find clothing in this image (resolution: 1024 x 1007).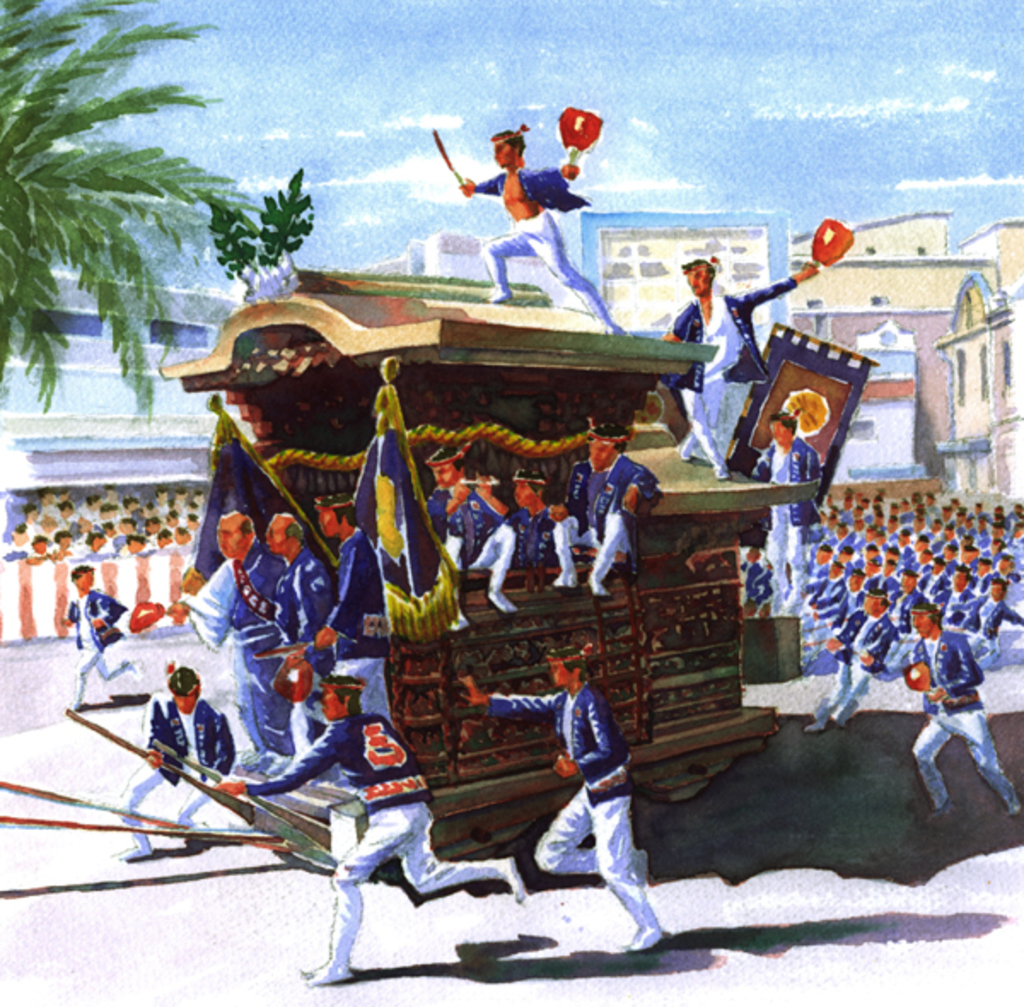
bbox=[739, 439, 826, 611].
